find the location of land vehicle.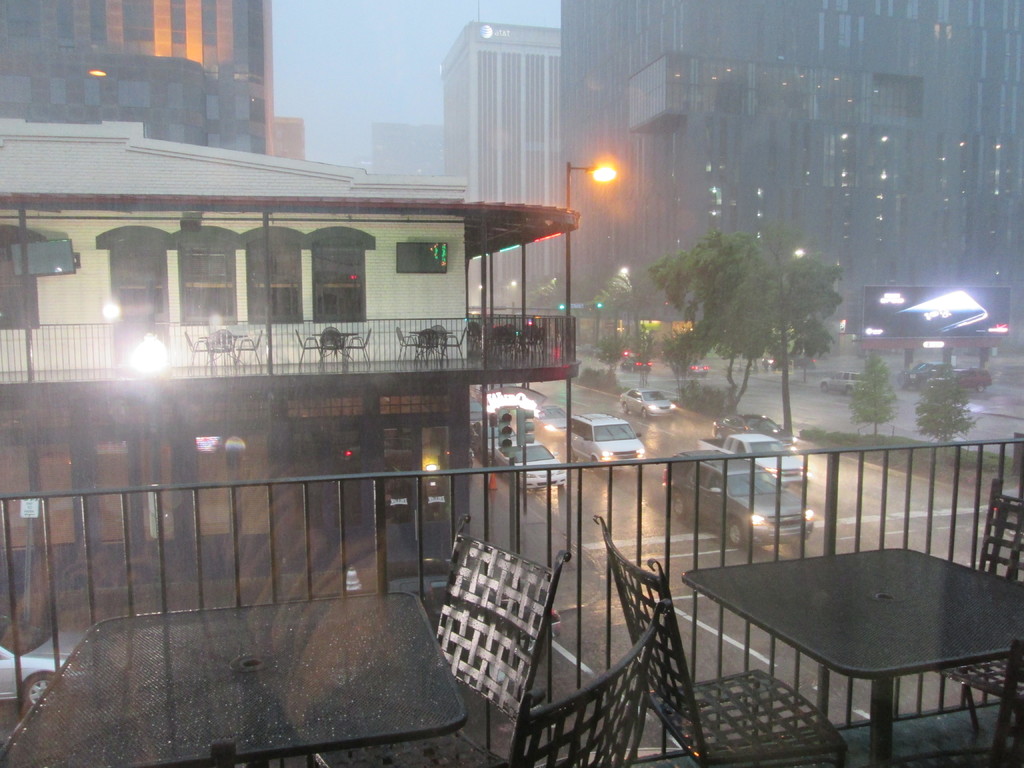
Location: <box>712,409,795,446</box>.
